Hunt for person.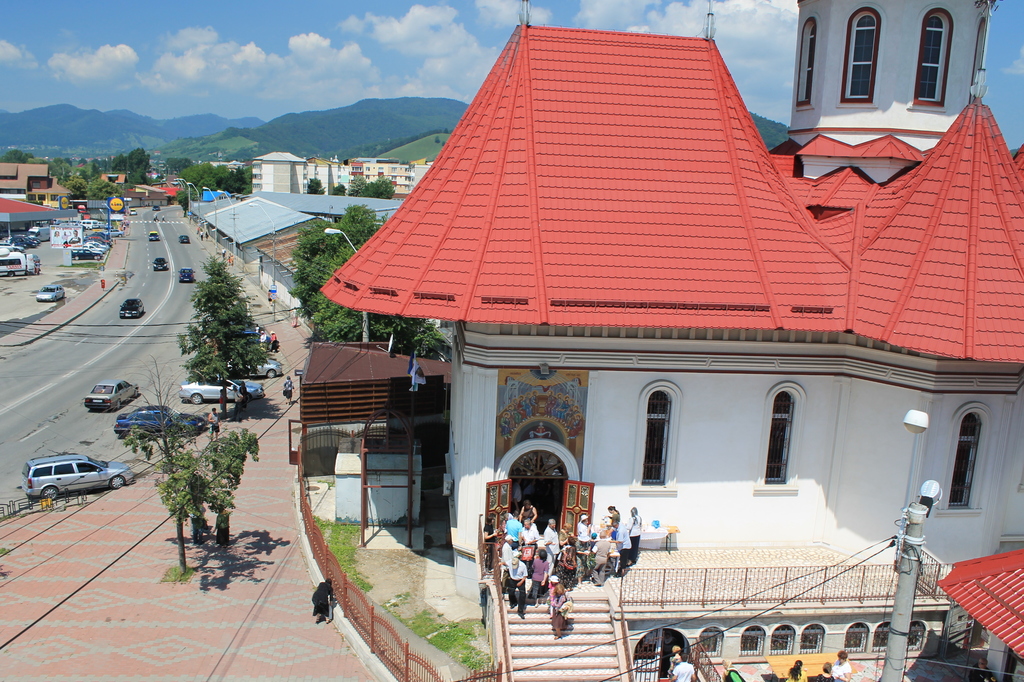
Hunted down at left=497, top=553, right=530, bottom=620.
